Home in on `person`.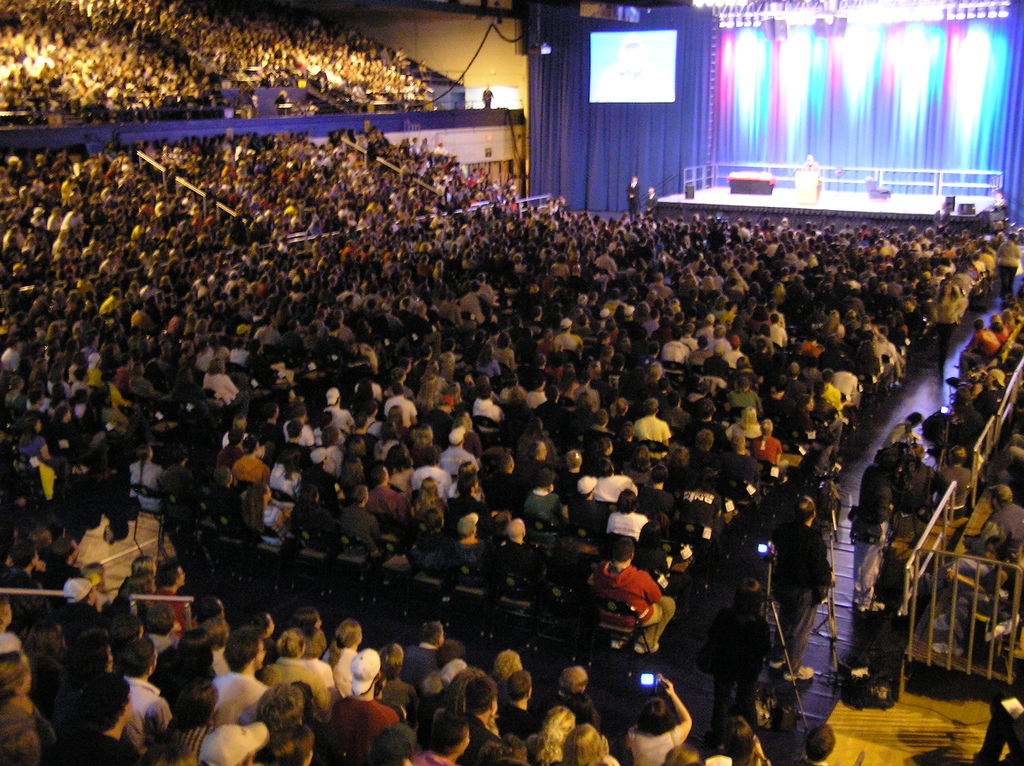
Homed in at (679,474,721,539).
